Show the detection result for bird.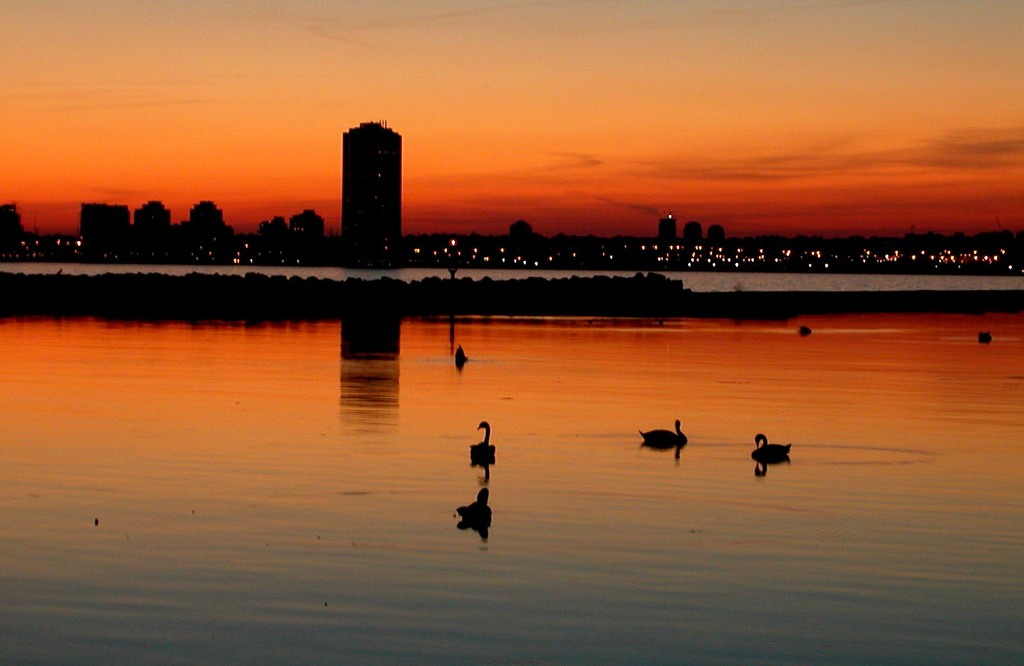
<box>641,423,714,469</box>.
